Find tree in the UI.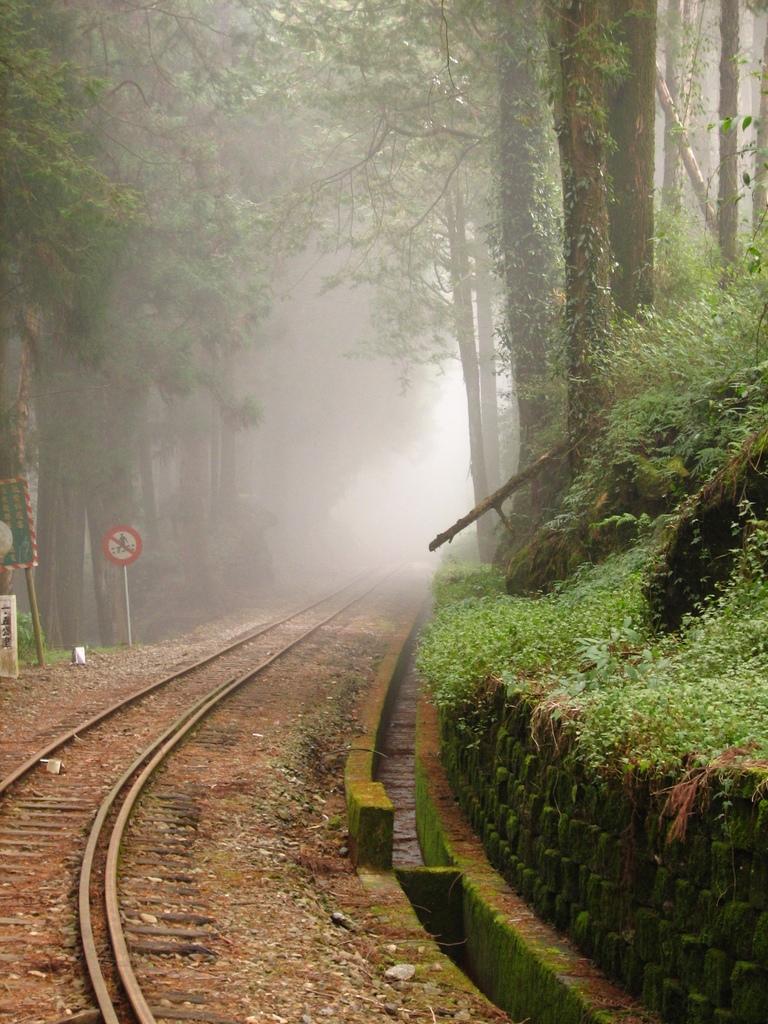
UI element at box(577, 0, 693, 354).
